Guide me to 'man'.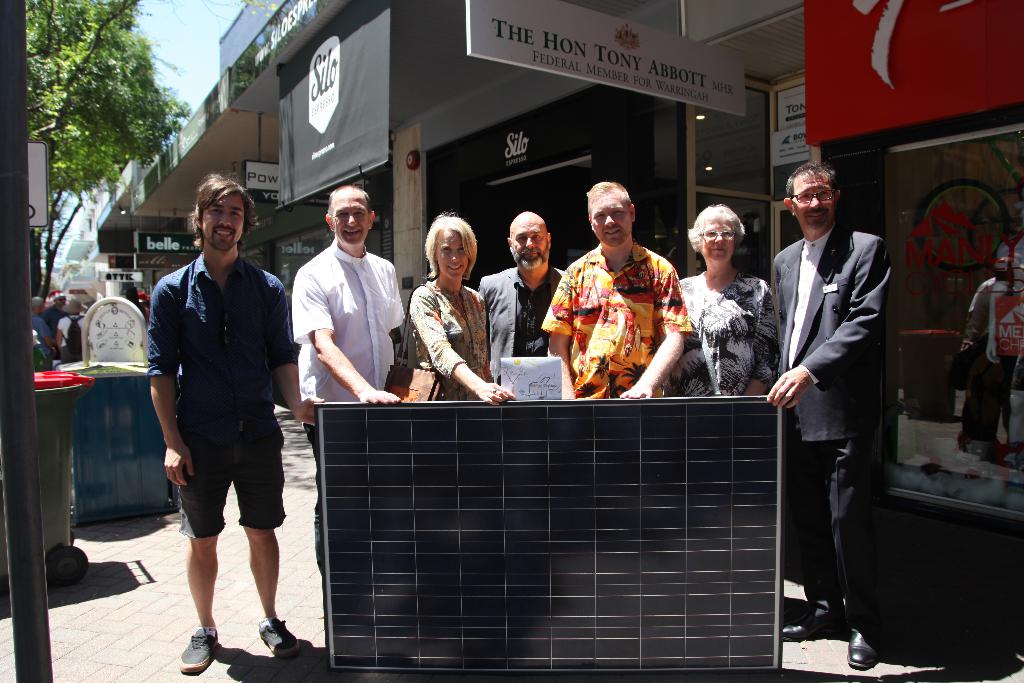
Guidance: <bbox>478, 210, 567, 387</bbox>.
